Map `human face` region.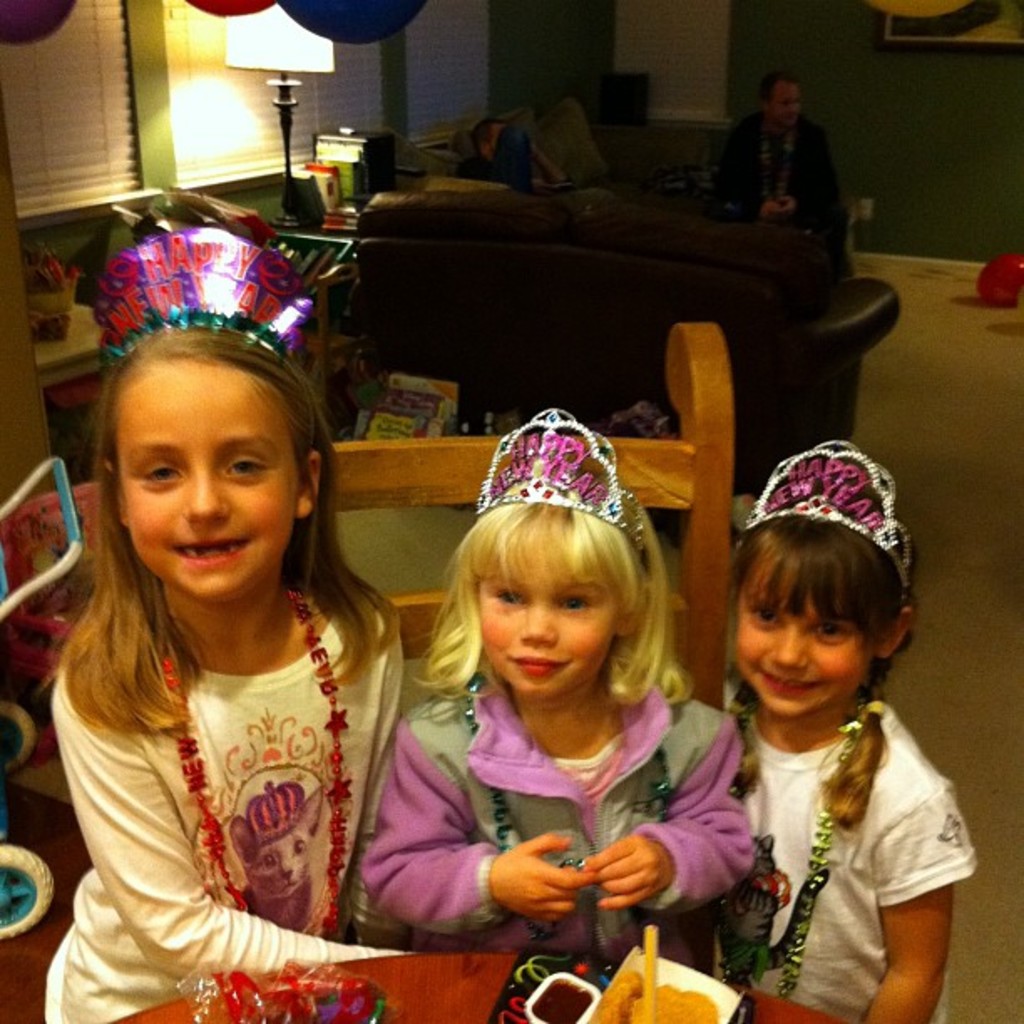
Mapped to 730:545:875:713.
